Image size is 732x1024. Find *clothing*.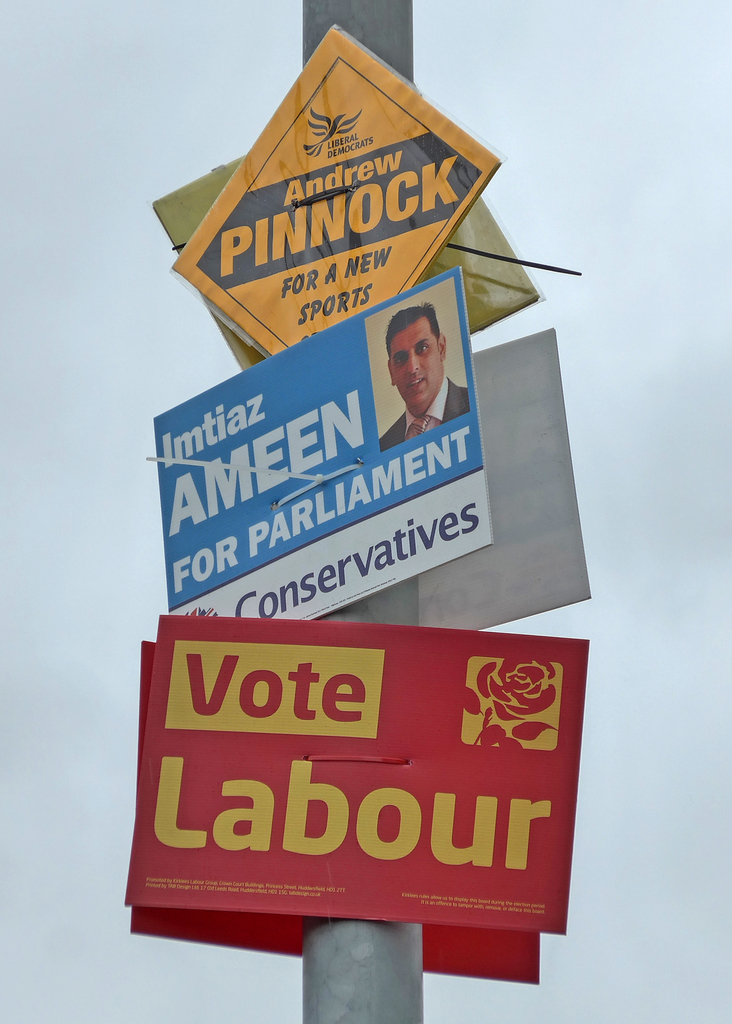
378 377 471 454.
